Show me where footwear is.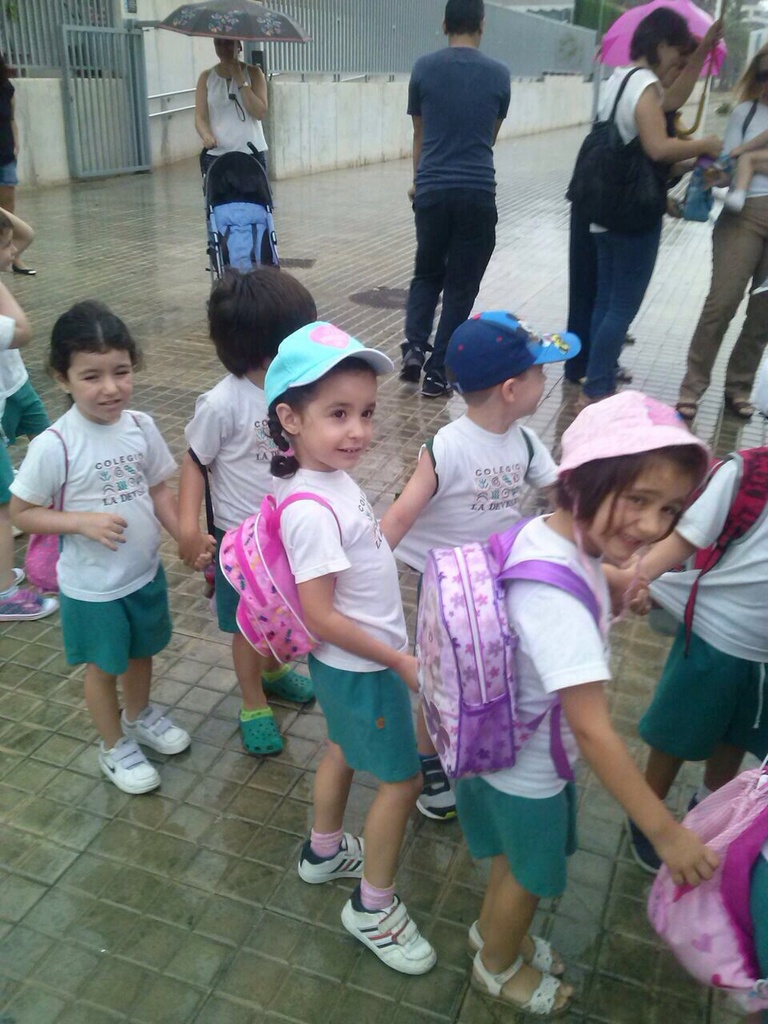
footwear is at (14,561,28,582).
